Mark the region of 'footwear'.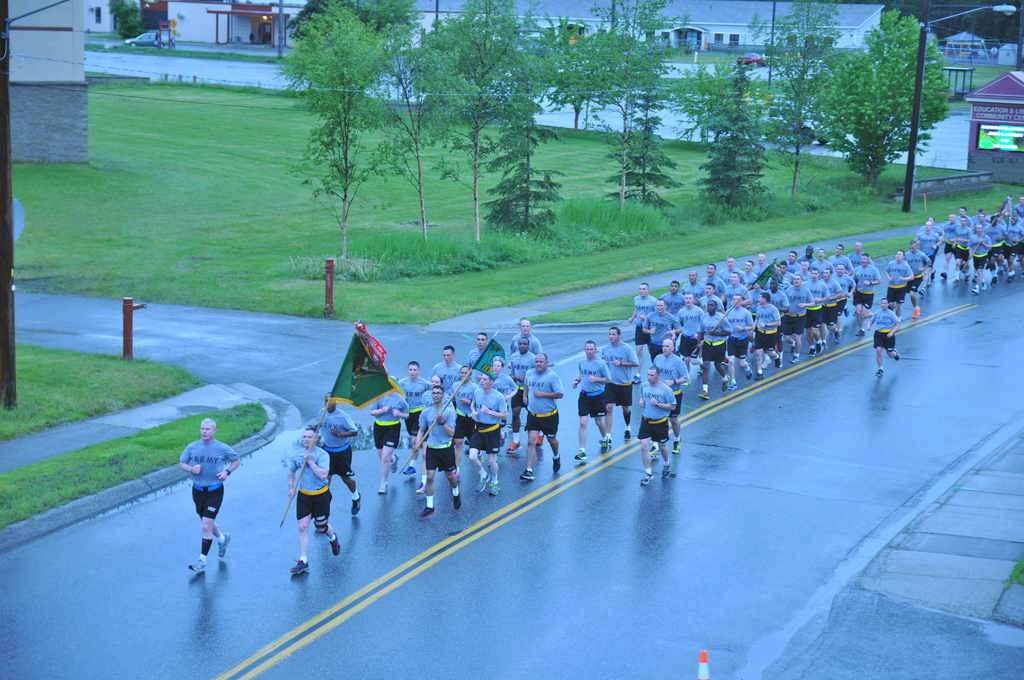
Region: locate(928, 271, 934, 279).
